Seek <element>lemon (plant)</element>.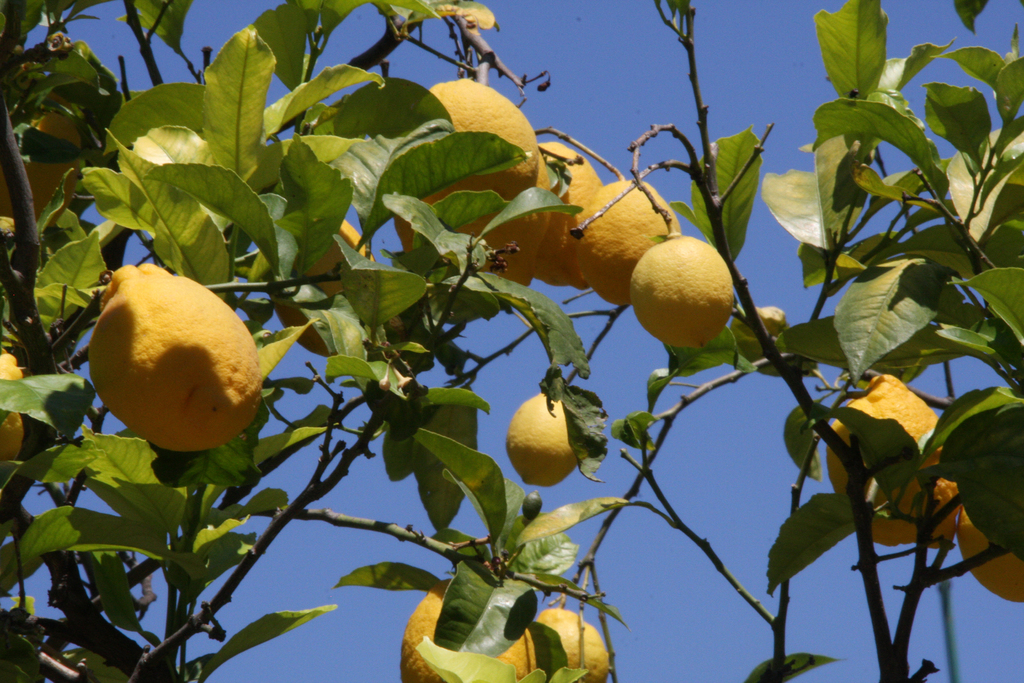
pyautogui.locateOnScreen(430, 75, 540, 227).
